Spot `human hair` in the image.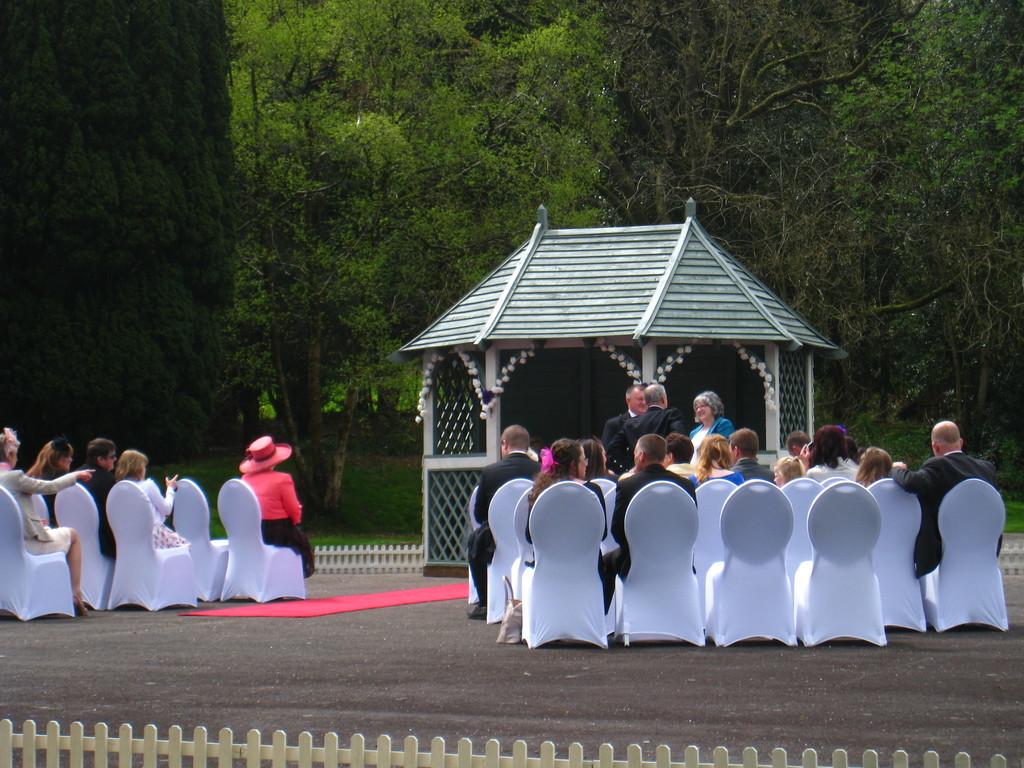
`human hair` found at {"left": 645, "top": 383, "right": 665, "bottom": 404}.
